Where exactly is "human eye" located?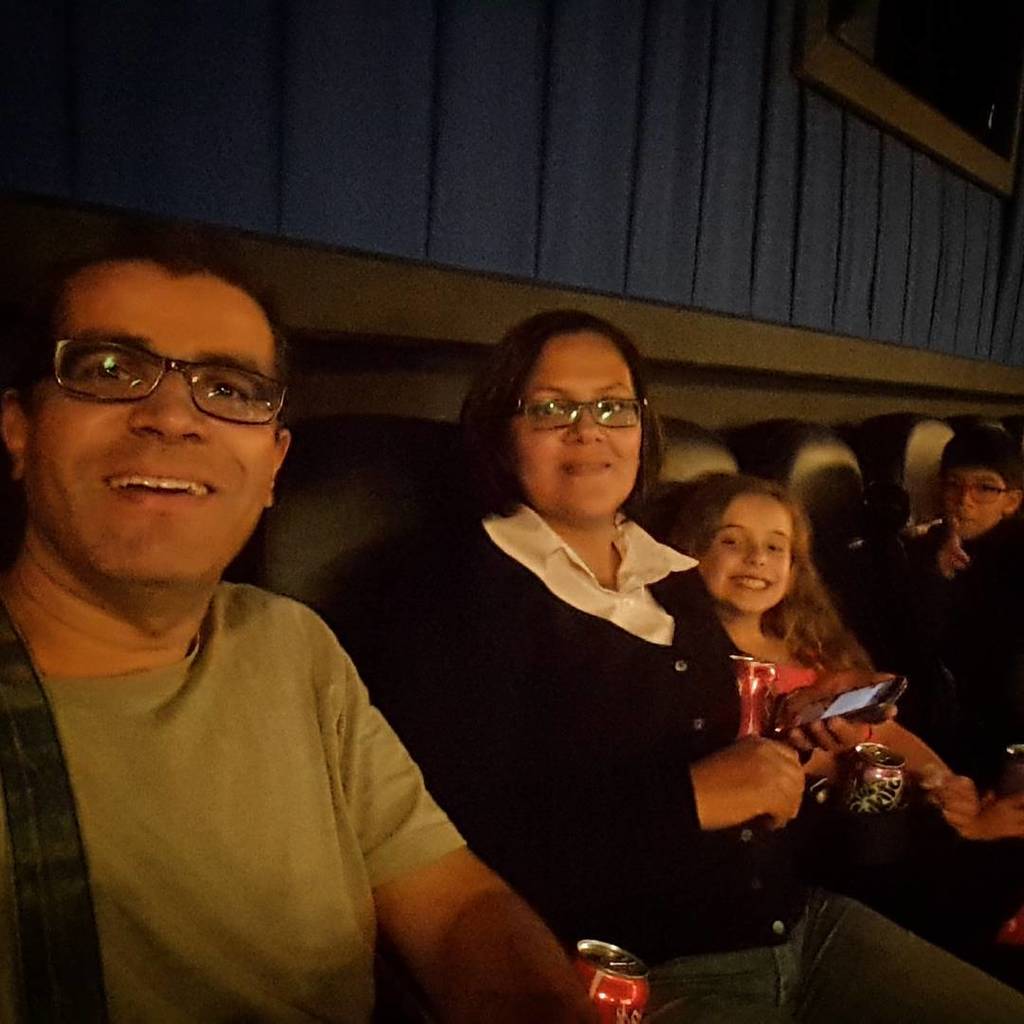
Its bounding box is left=949, top=481, right=960, bottom=493.
